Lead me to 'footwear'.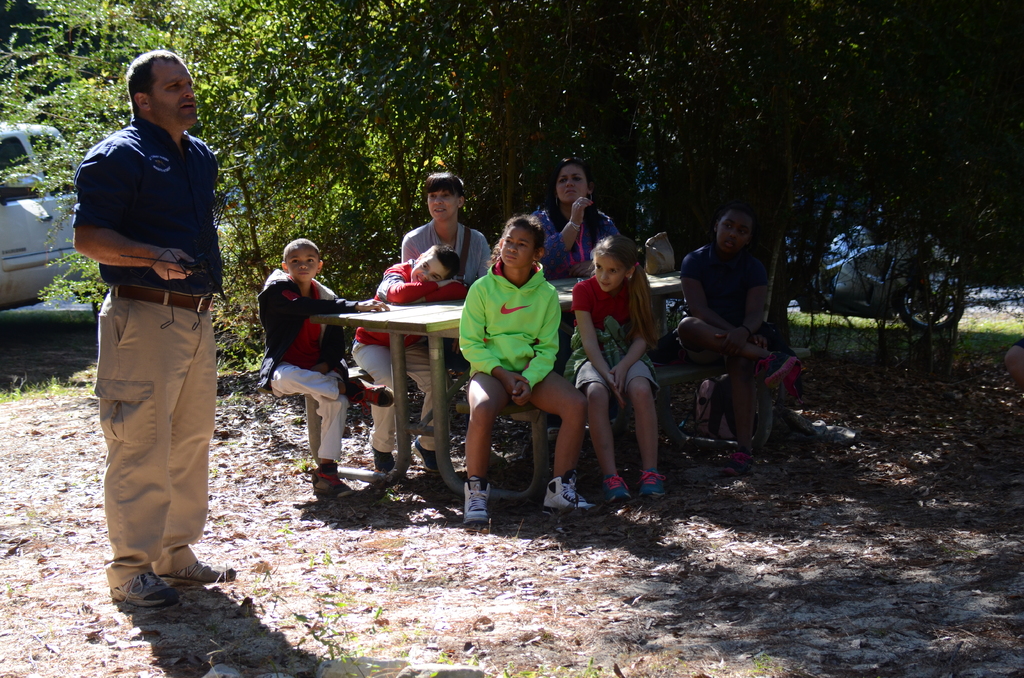
Lead to region(109, 570, 180, 605).
